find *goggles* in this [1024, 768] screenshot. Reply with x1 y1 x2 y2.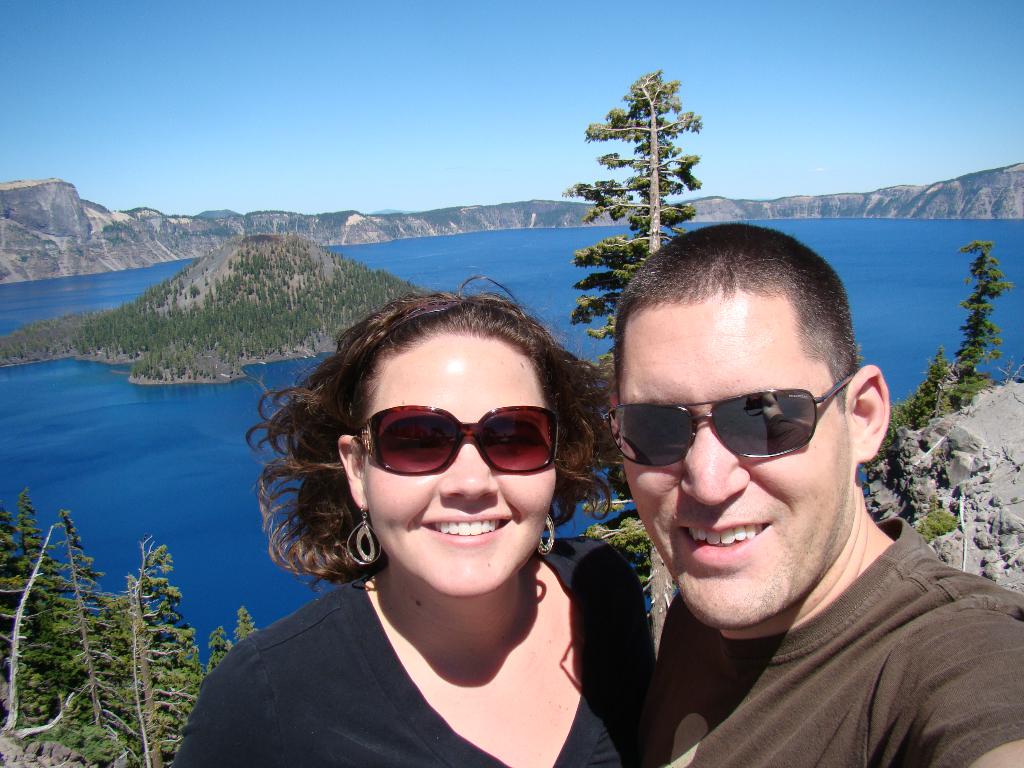
615 381 860 485.
